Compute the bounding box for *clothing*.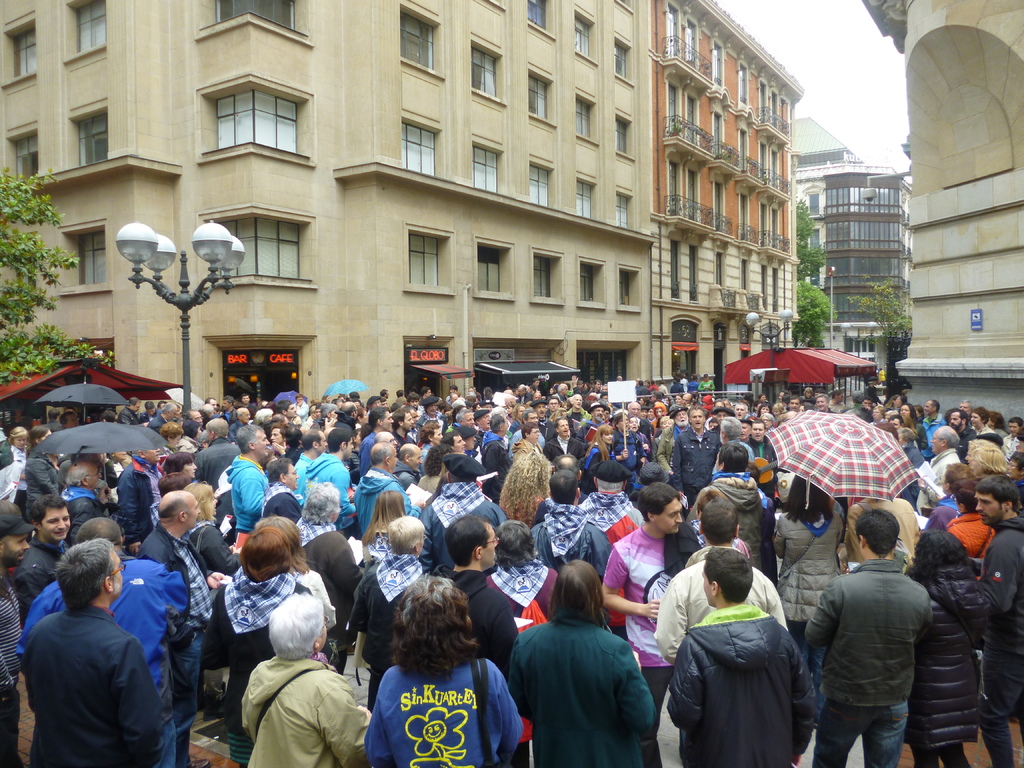
[297, 451, 353, 539].
